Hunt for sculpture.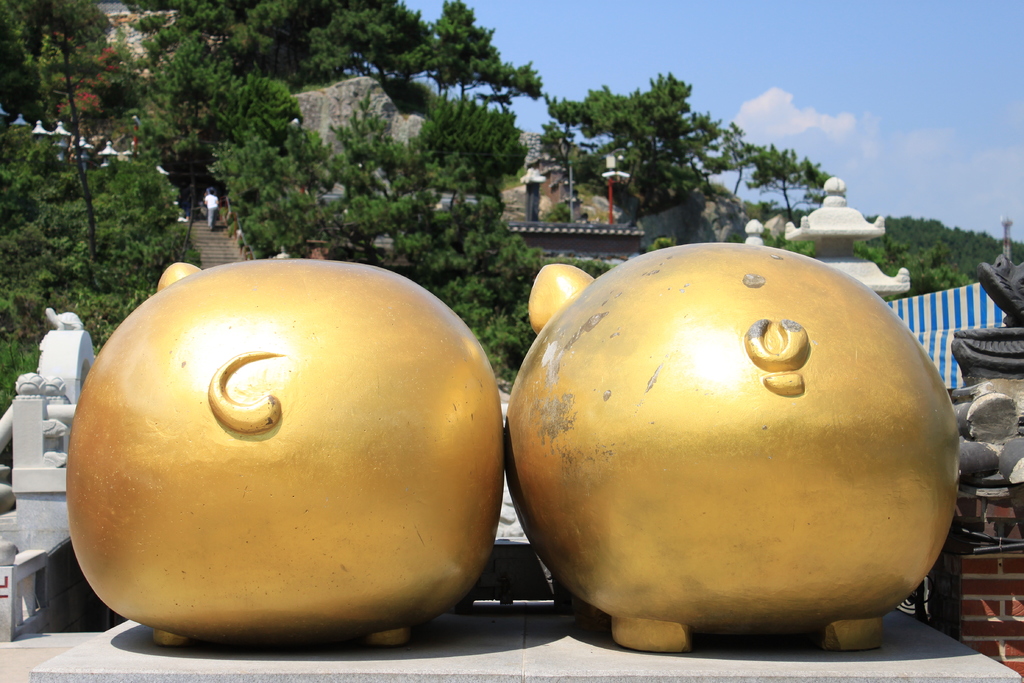
Hunted down at 49, 236, 538, 682.
